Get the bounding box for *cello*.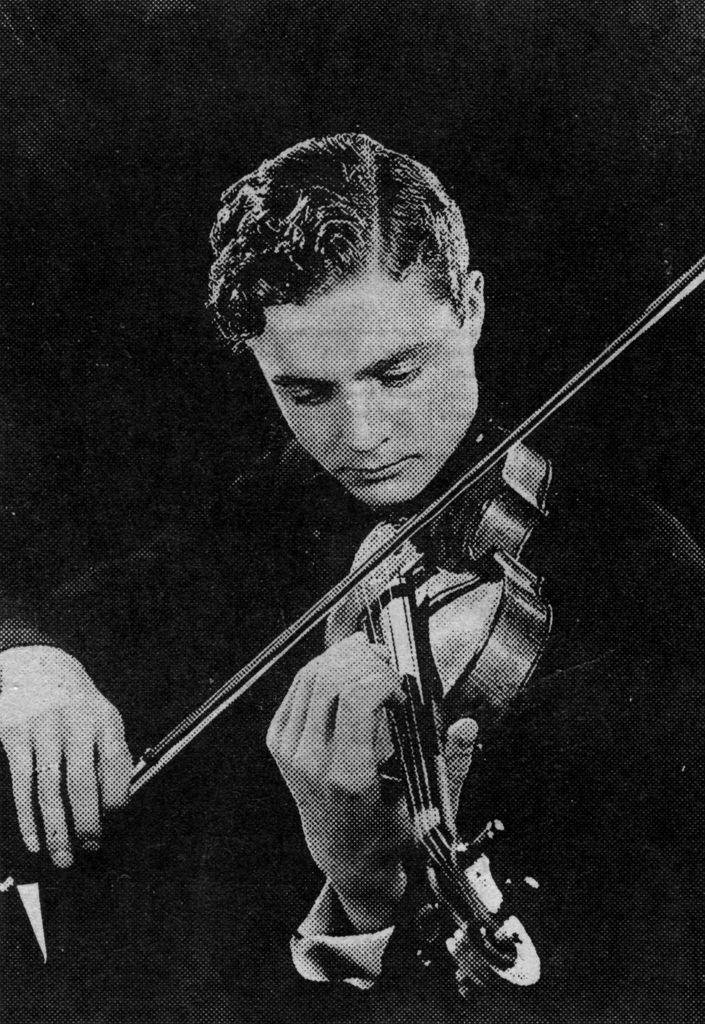
crop(0, 253, 704, 998).
